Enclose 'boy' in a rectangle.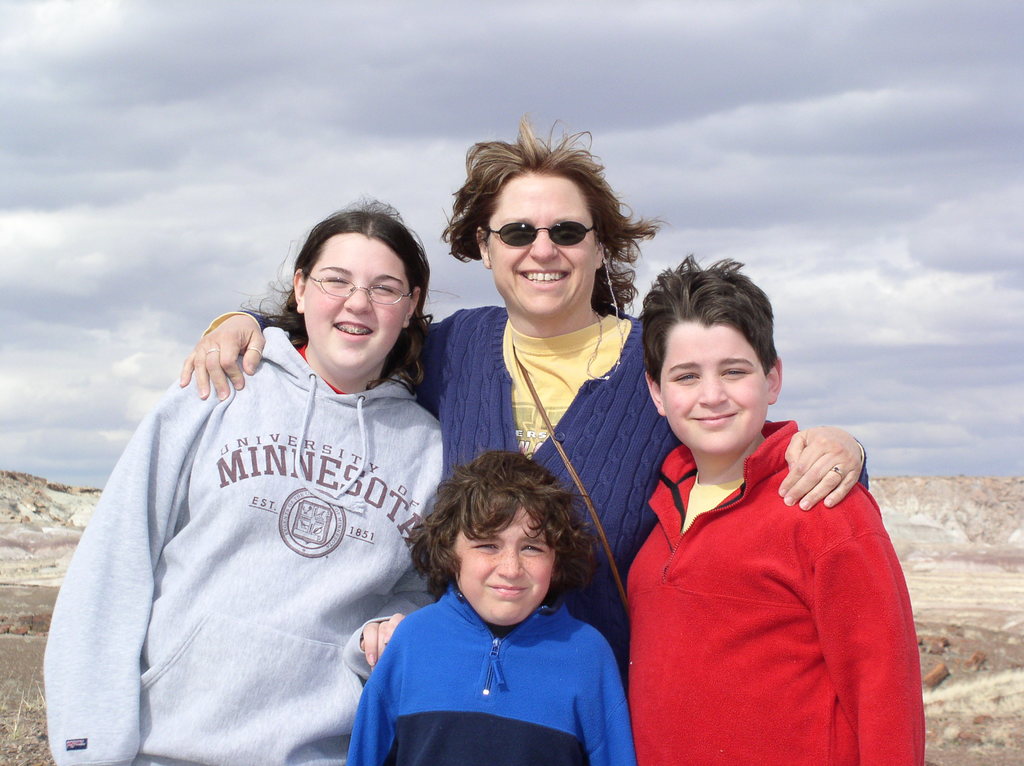
rect(337, 442, 644, 765).
